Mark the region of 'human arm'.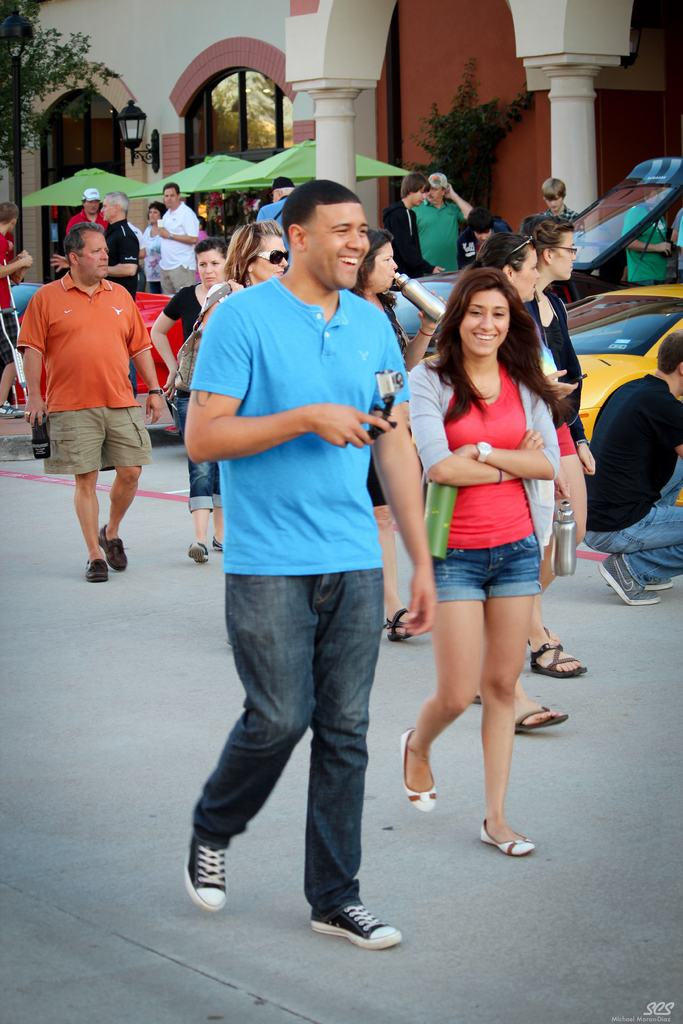
Region: [145, 287, 188, 394].
